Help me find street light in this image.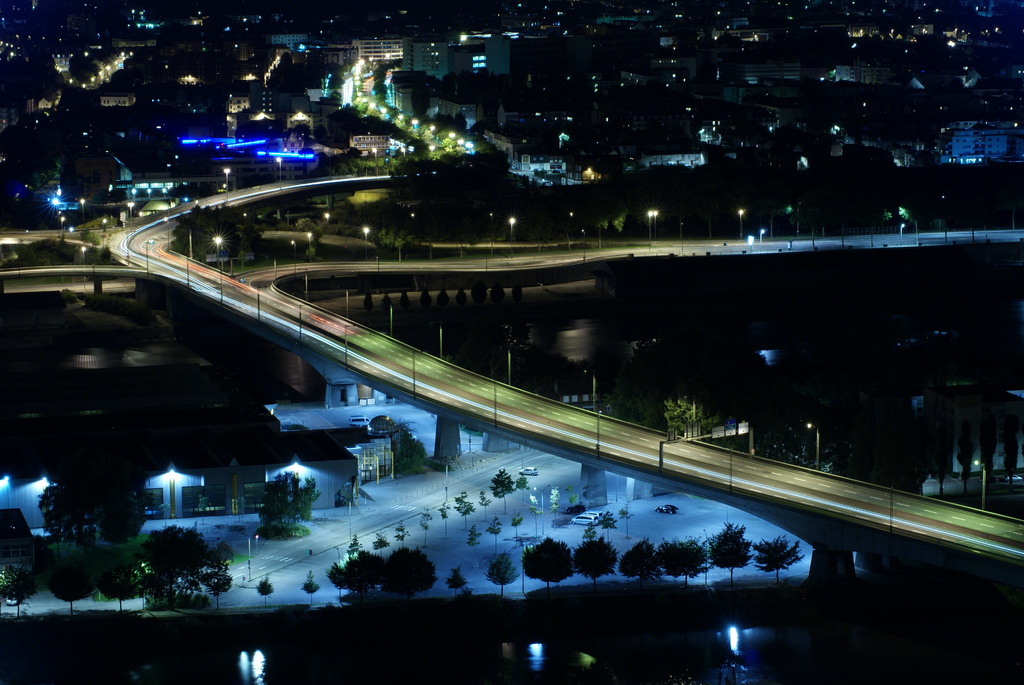
Found it: locate(143, 239, 154, 274).
